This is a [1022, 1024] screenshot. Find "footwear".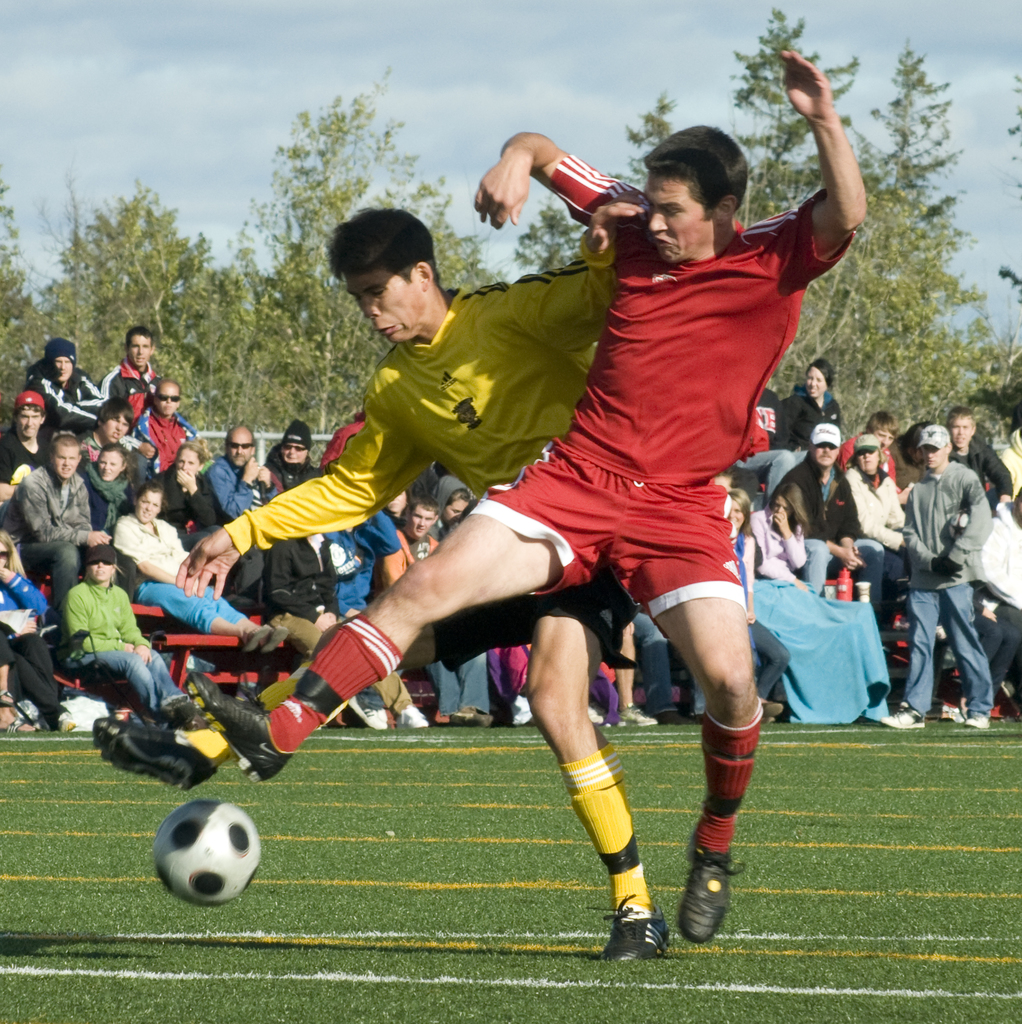
Bounding box: left=612, top=704, right=658, bottom=732.
